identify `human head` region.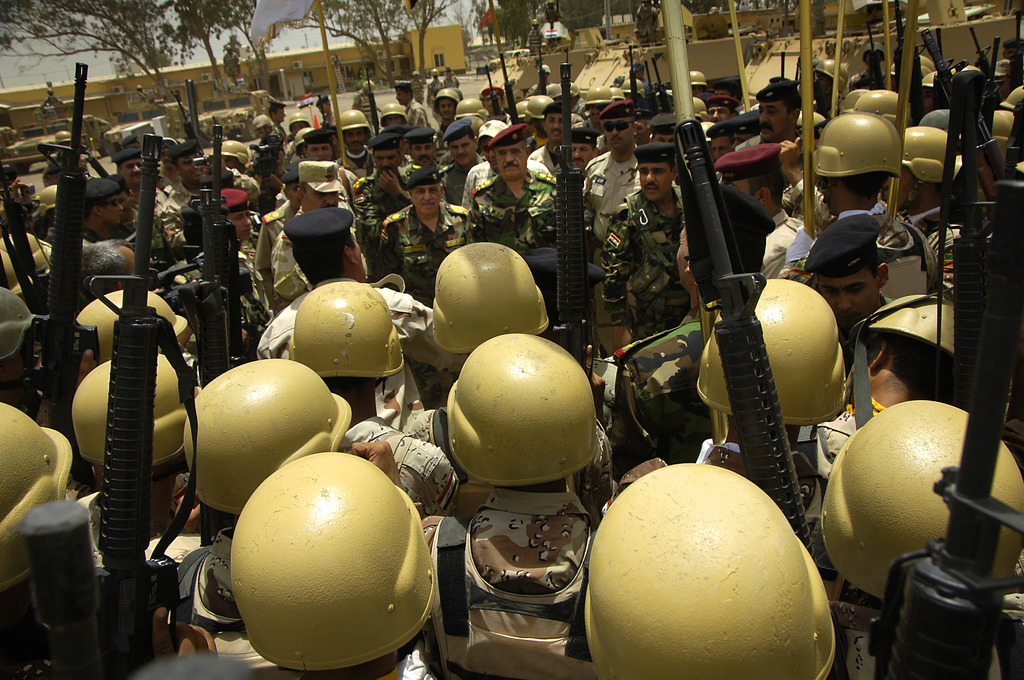
Region: <bbox>843, 295, 958, 415</bbox>.
